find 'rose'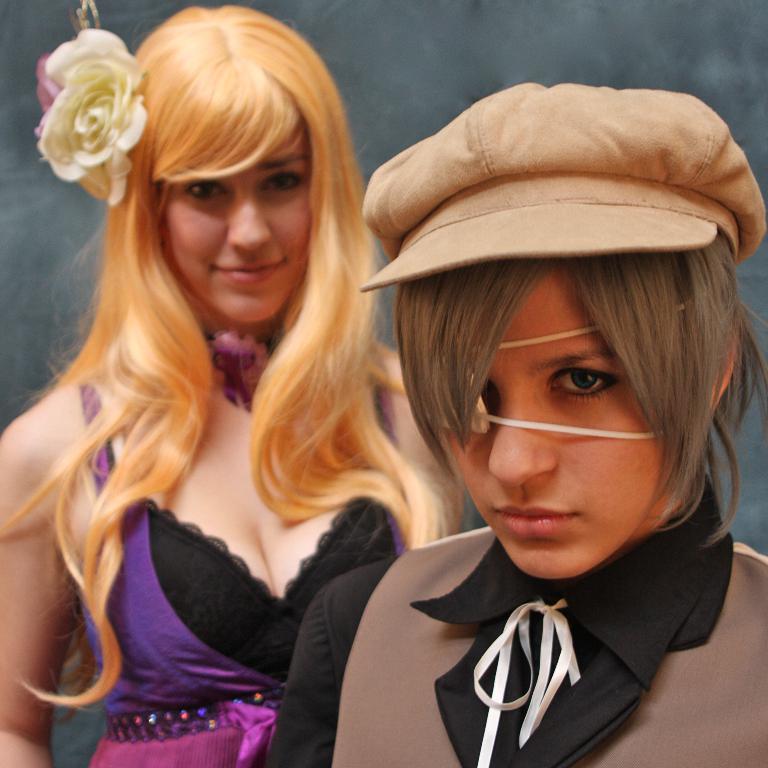
<bbox>48, 24, 137, 84</bbox>
